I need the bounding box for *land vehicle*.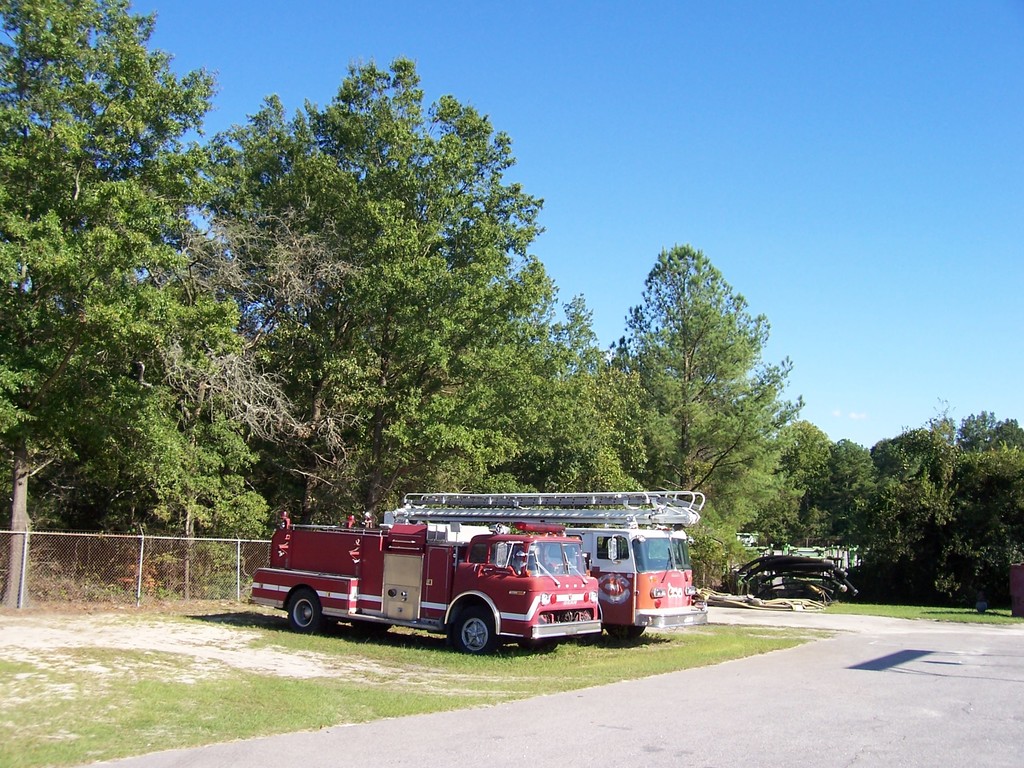
Here it is: bbox=[383, 483, 703, 644].
